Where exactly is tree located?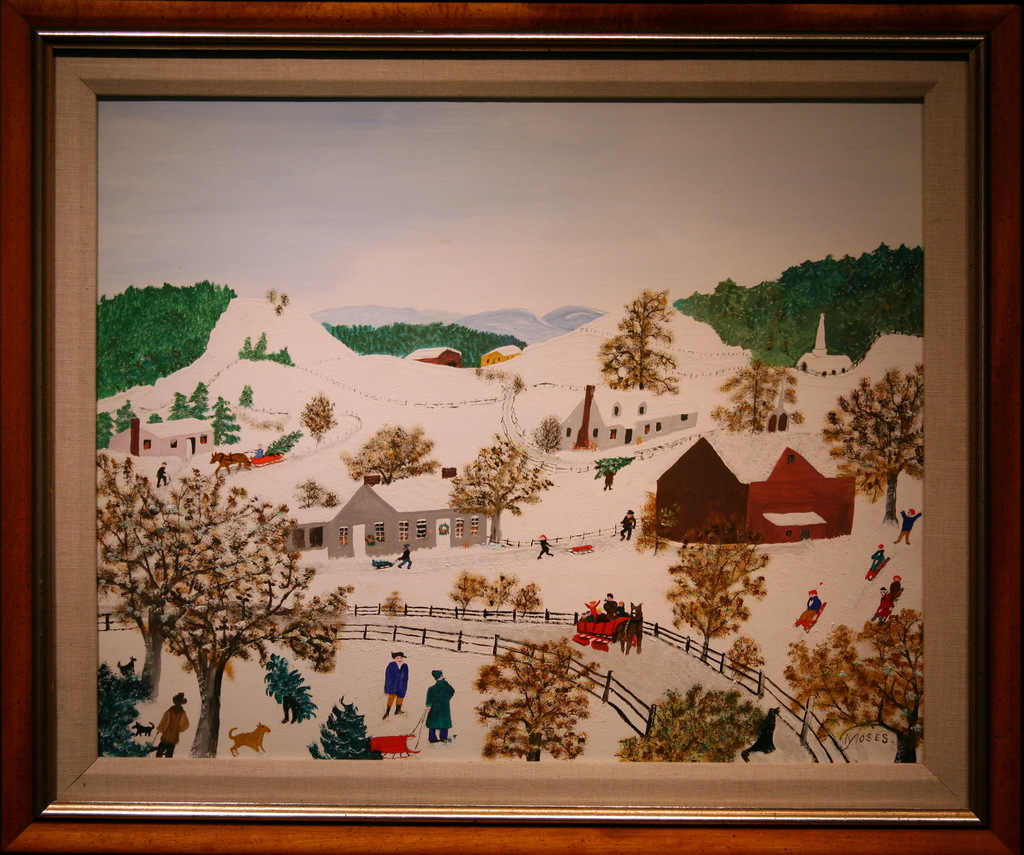
Its bounding box is 818 368 928 523.
